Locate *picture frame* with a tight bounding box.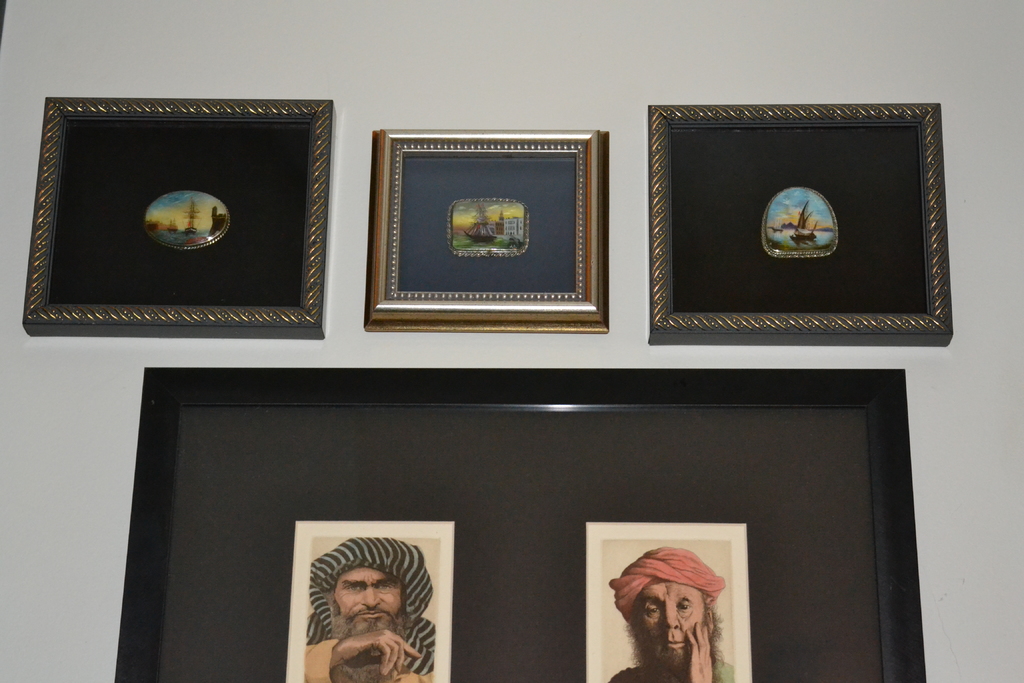
locate(115, 369, 928, 682).
